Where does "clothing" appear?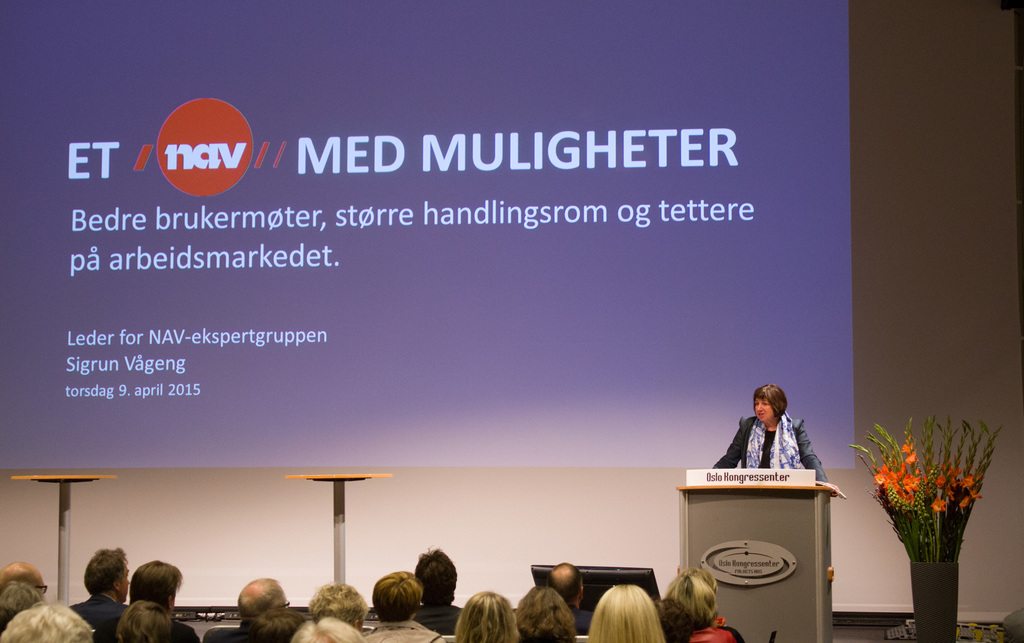
Appears at 68 594 129 641.
